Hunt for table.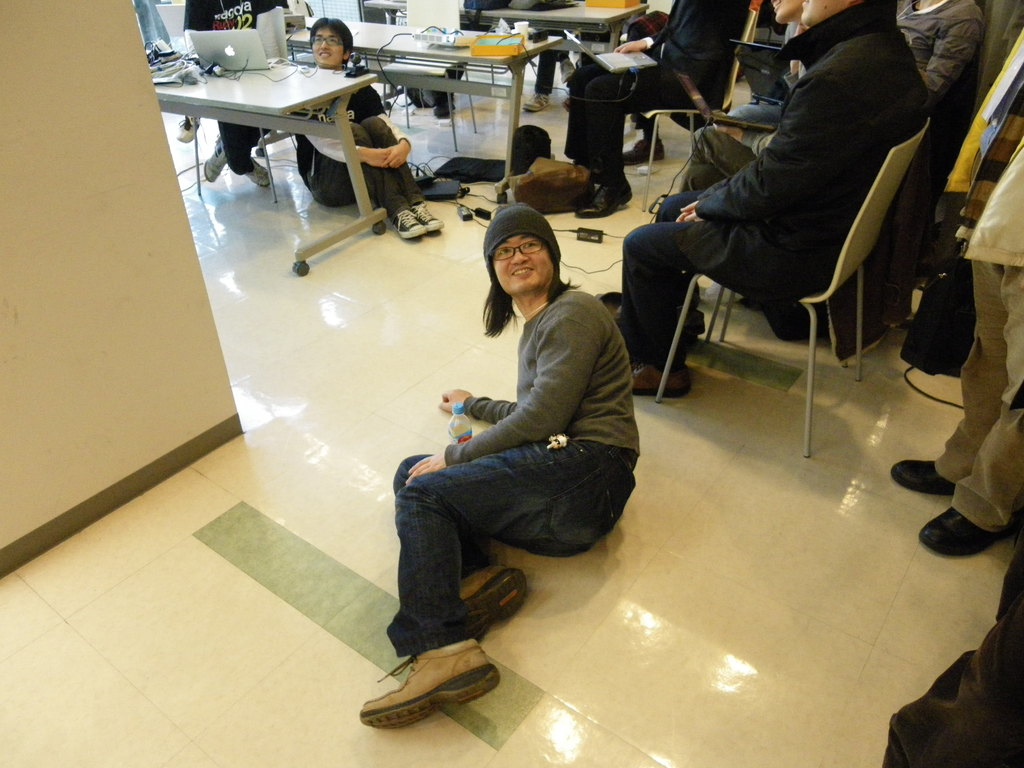
Hunted down at bbox=(146, 36, 410, 222).
